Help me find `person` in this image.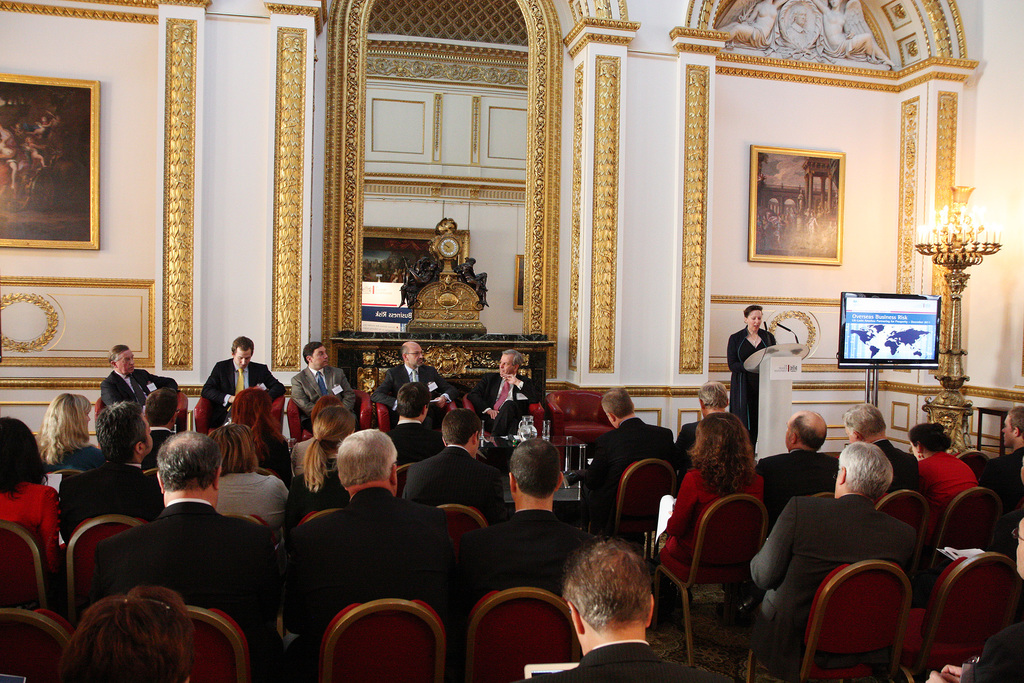
Found it: 83,425,282,662.
